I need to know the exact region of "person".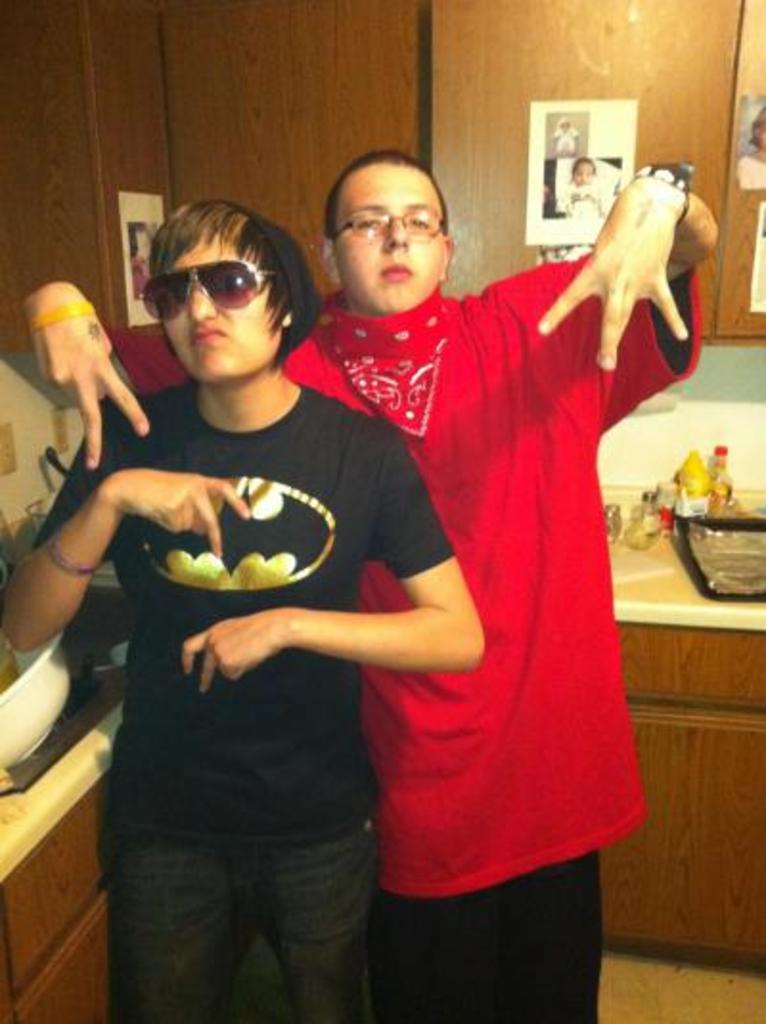
Region: (19, 153, 726, 1022).
